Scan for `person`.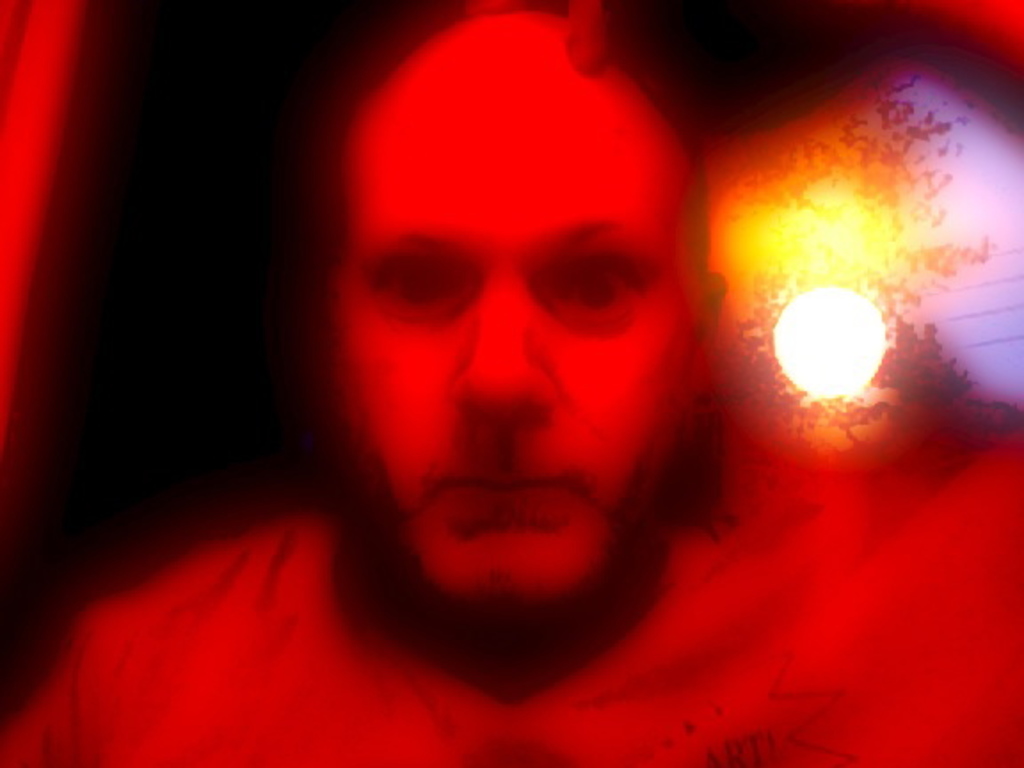
Scan result: (0,0,1022,766).
